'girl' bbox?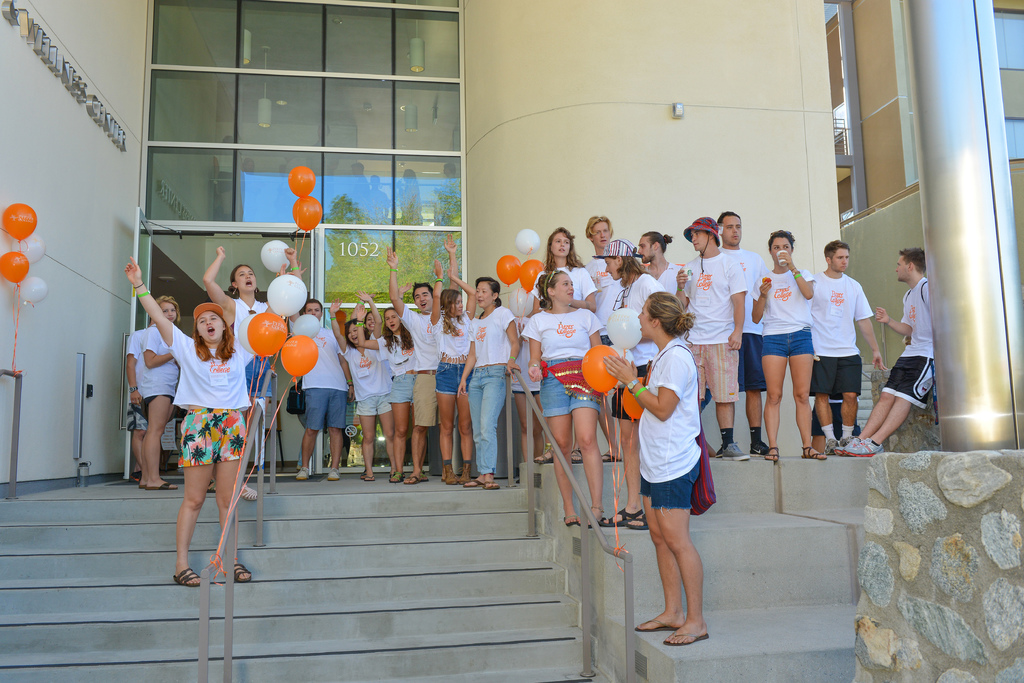
bbox=[432, 271, 484, 488]
